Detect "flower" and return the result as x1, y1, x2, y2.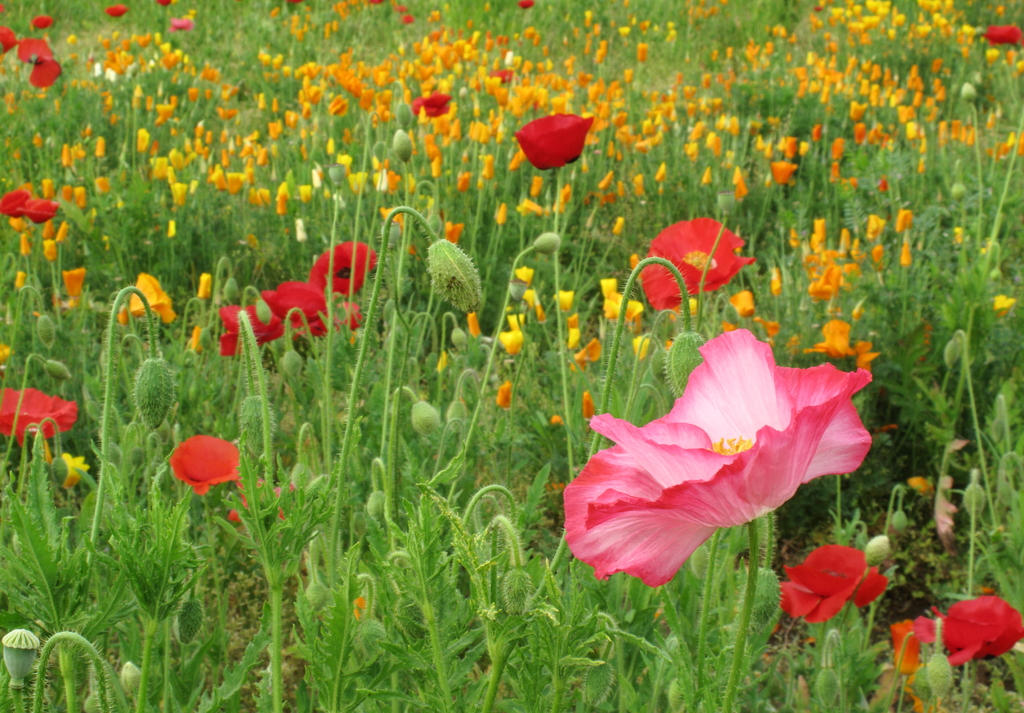
56, 455, 89, 493.
